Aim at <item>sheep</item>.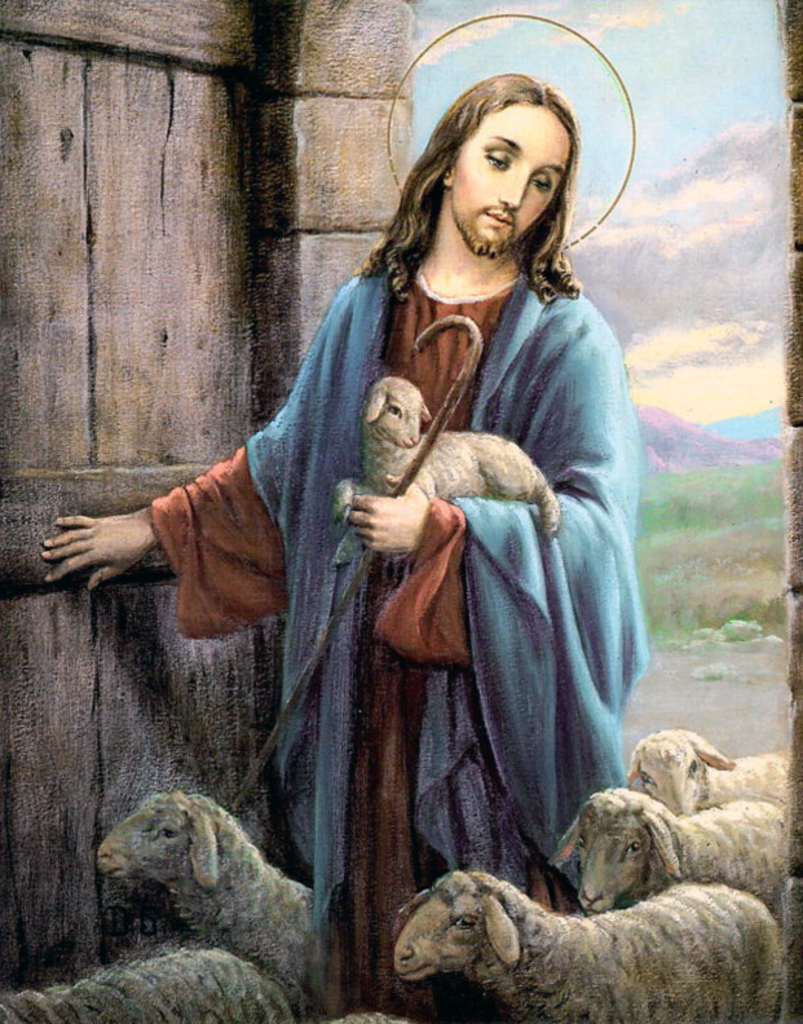
Aimed at box(372, 855, 768, 1018).
